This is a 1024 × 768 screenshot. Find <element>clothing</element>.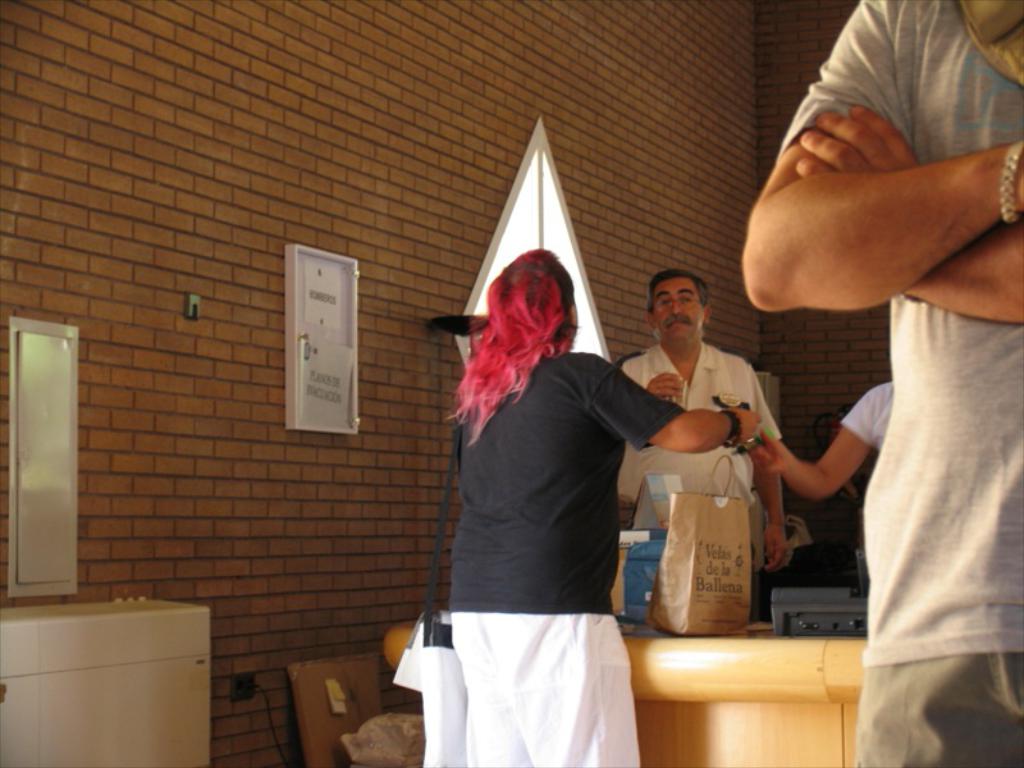
Bounding box: [410, 312, 718, 684].
